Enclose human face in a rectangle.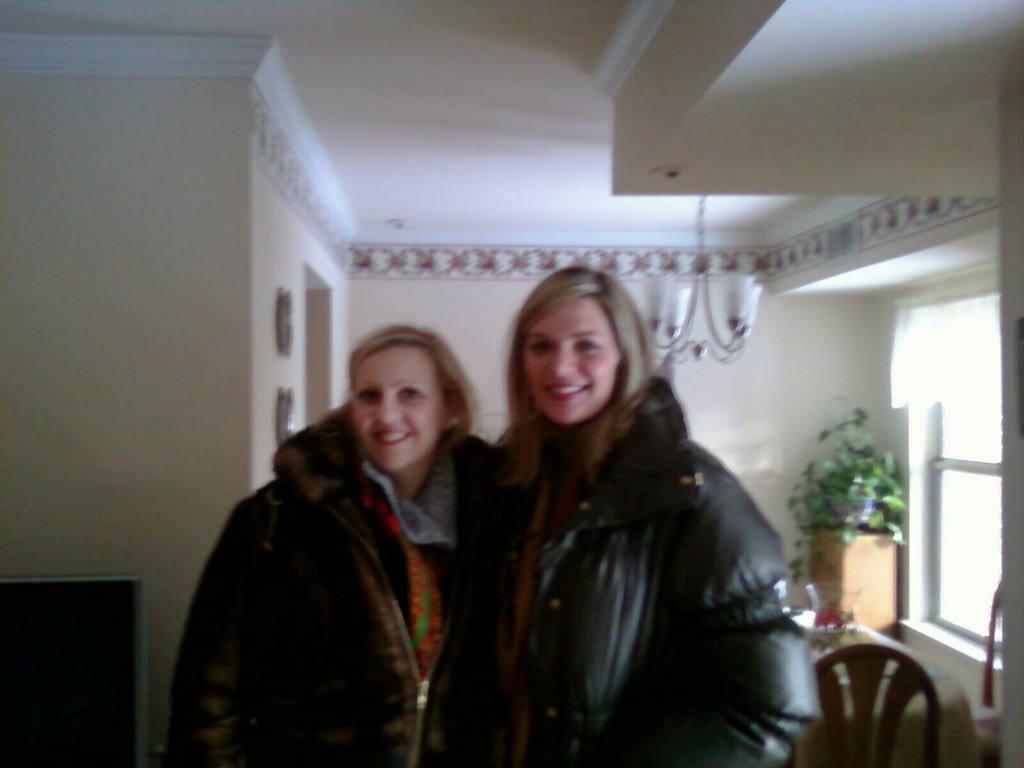
Rect(526, 295, 620, 424).
